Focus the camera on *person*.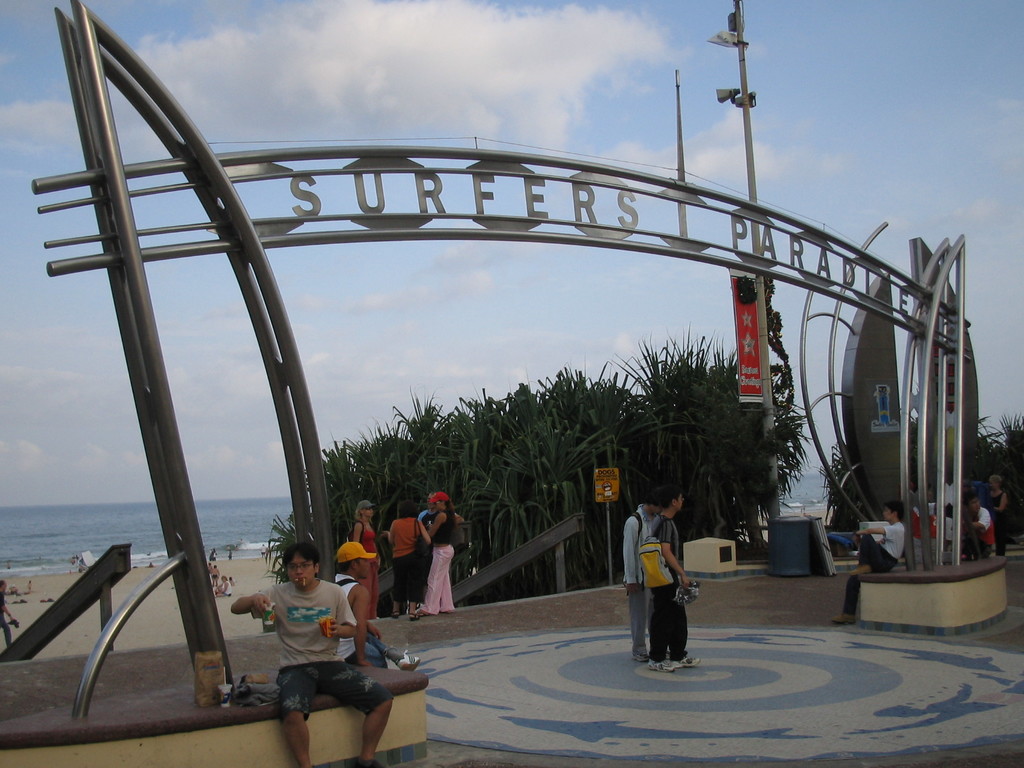
Focus region: (left=960, top=489, right=995, bottom=554).
